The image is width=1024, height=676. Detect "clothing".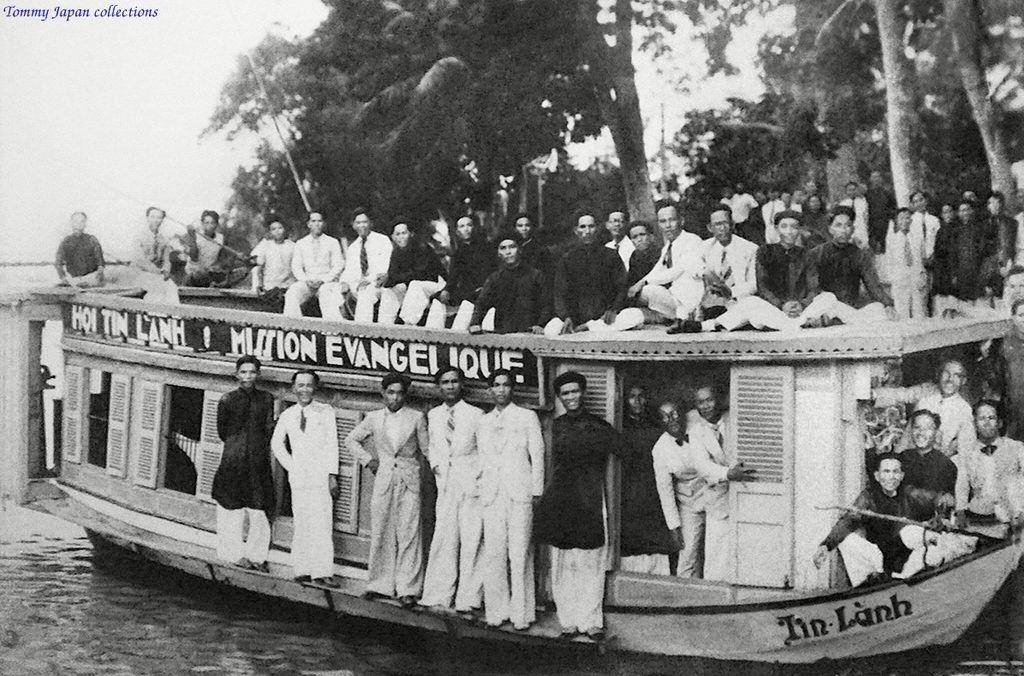
Detection: <box>129,225,181,302</box>.
